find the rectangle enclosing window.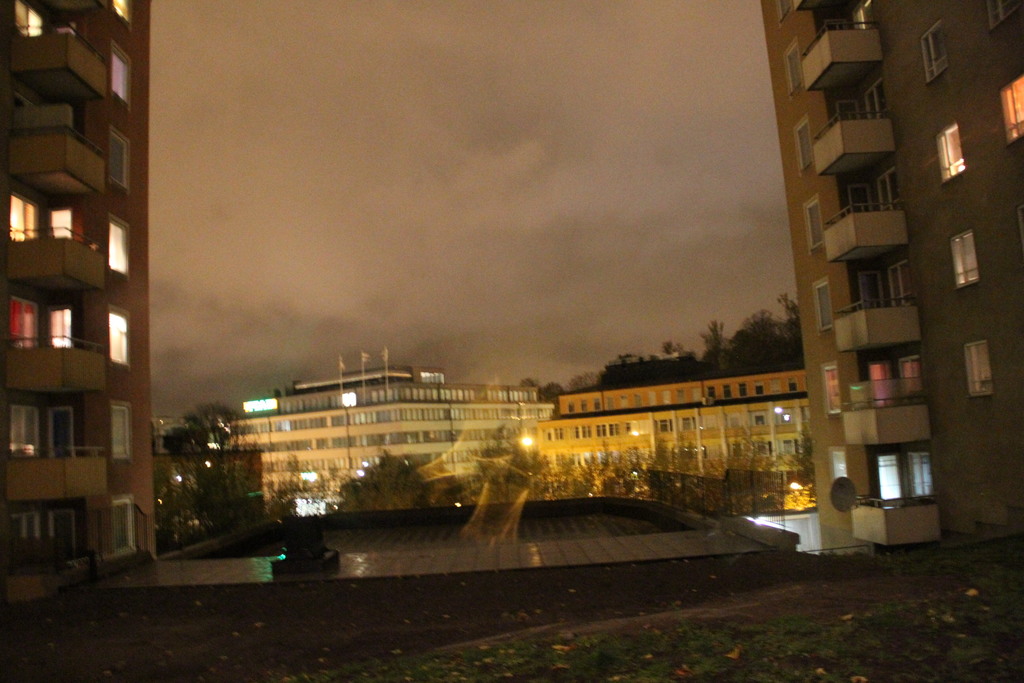
detection(938, 120, 967, 183).
